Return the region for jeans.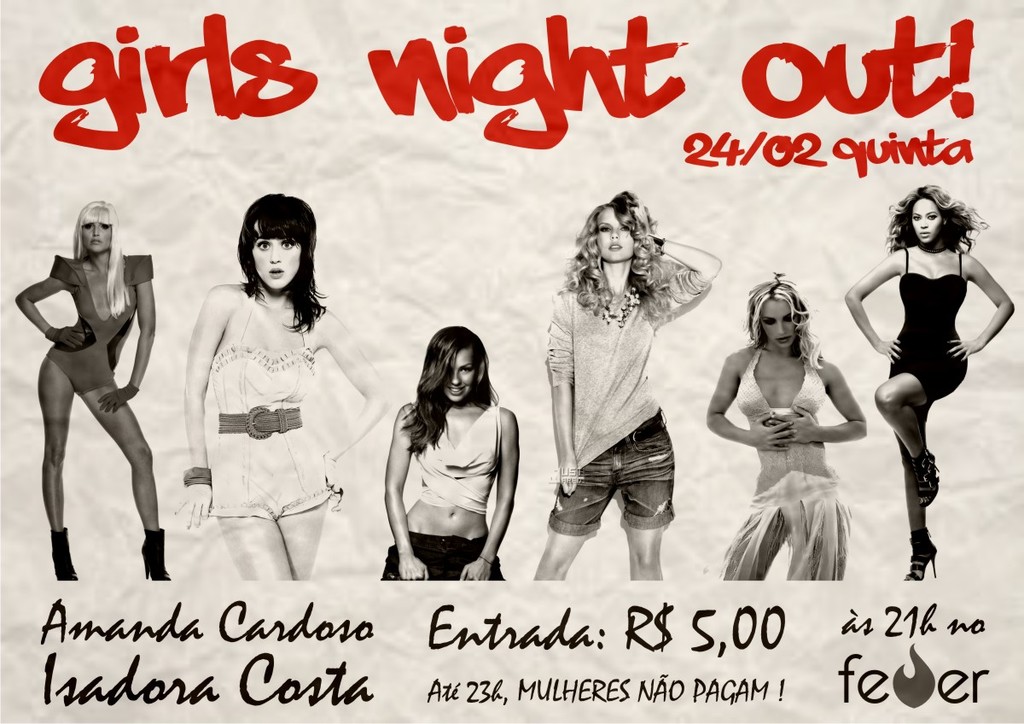
detection(548, 383, 690, 575).
